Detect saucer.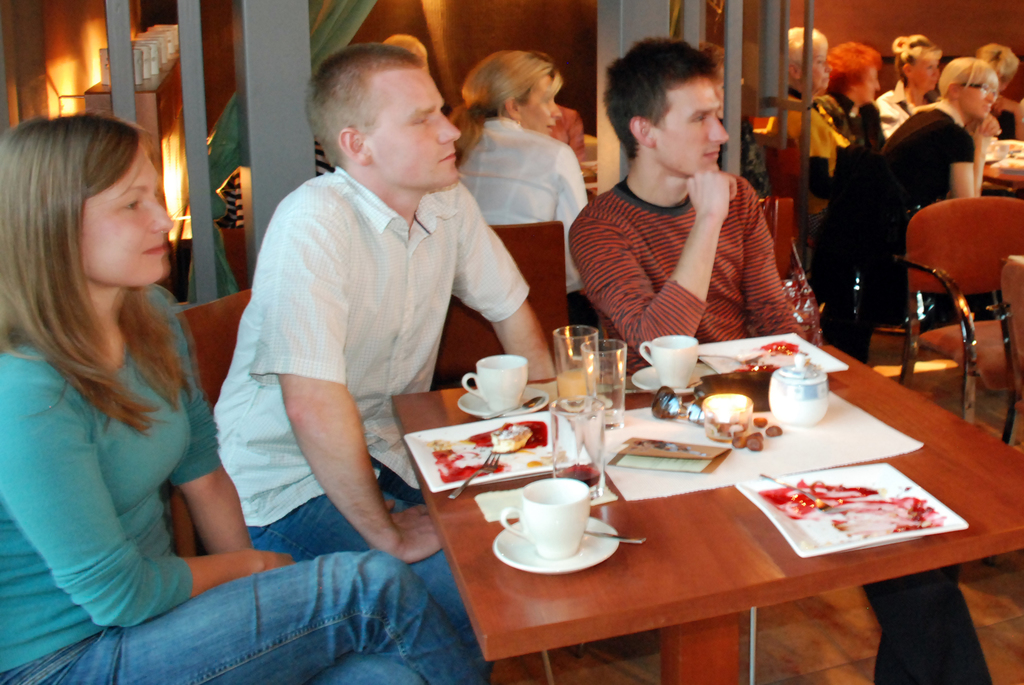
Detected at 457:389:553:415.
